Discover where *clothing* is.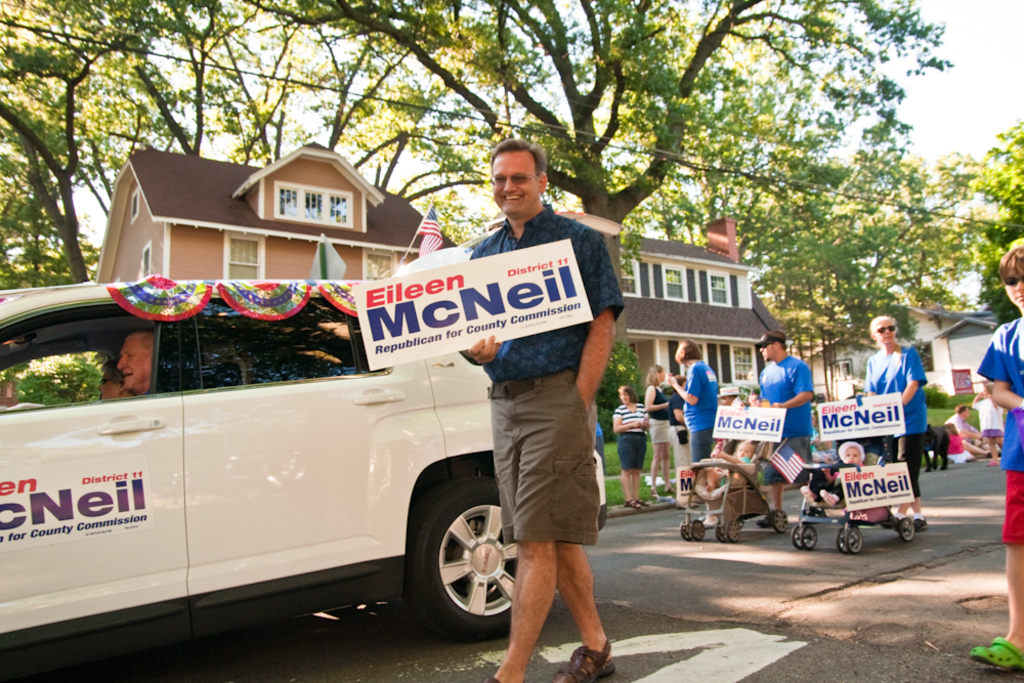
Discovered at bbox(803, 460, 841, 506).
